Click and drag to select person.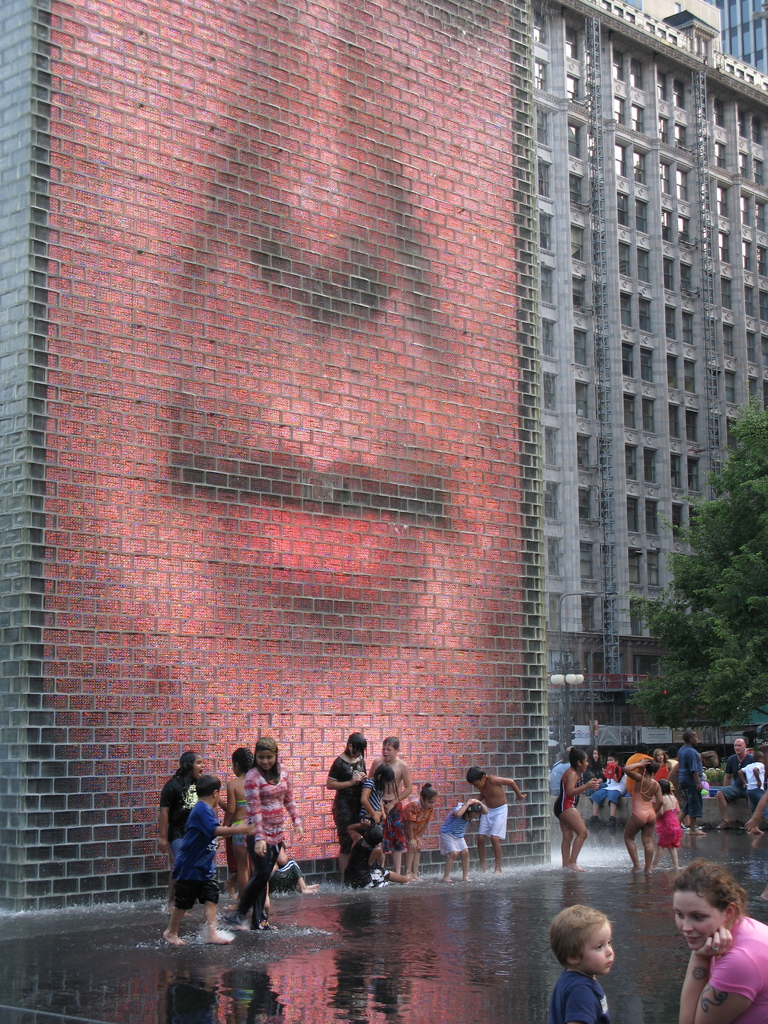
Selection: {"left": 665, "top": 748, "right": 719, "bottom": 830}.
